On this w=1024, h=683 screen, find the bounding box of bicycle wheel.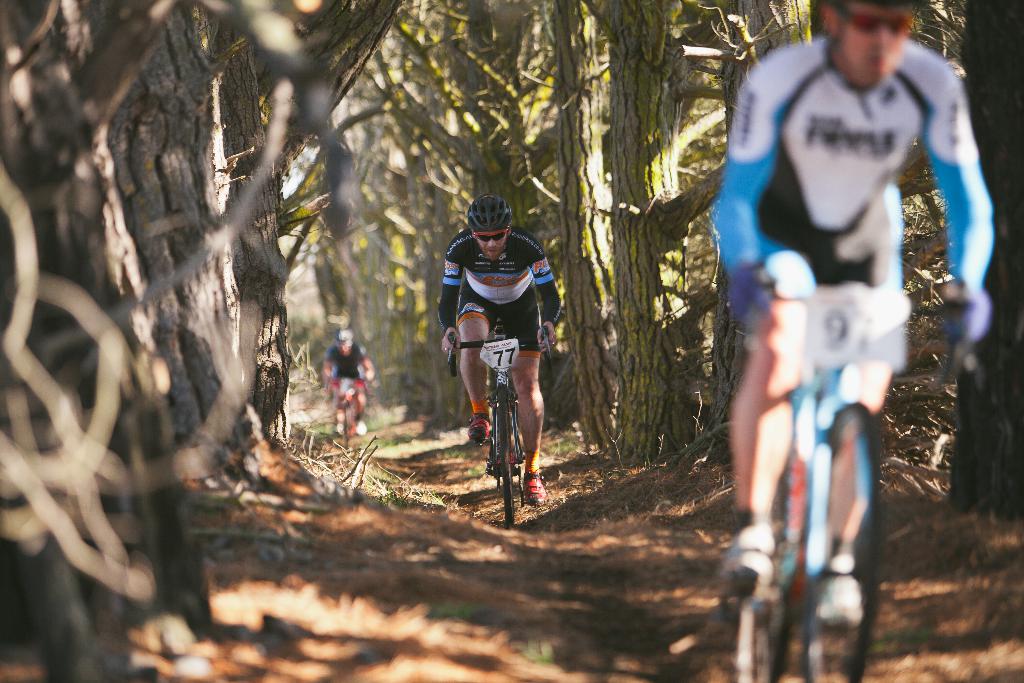
Bounding box: box=[728, 494, 809, 682].
